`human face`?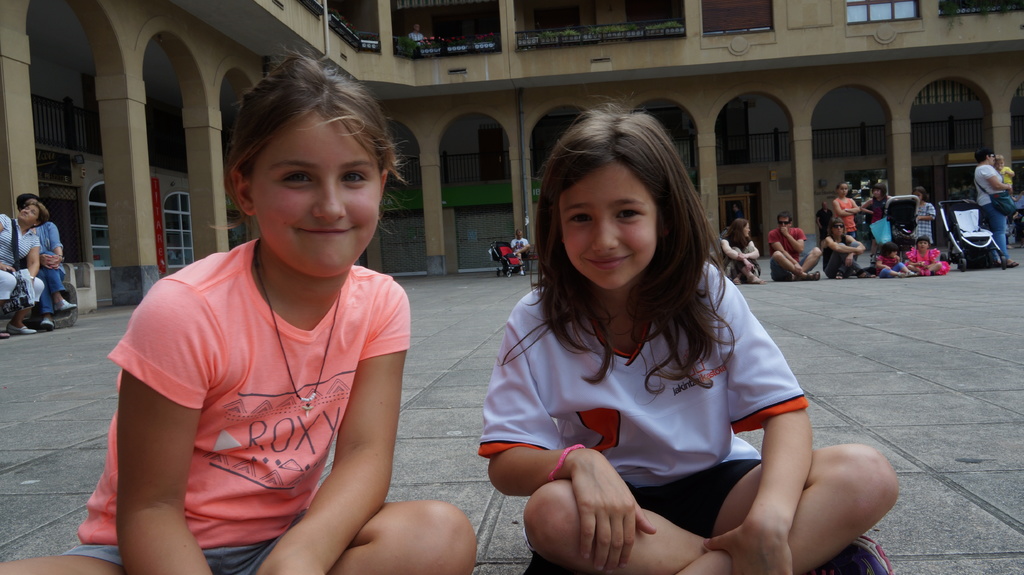
(741, 222, 750, 235)
